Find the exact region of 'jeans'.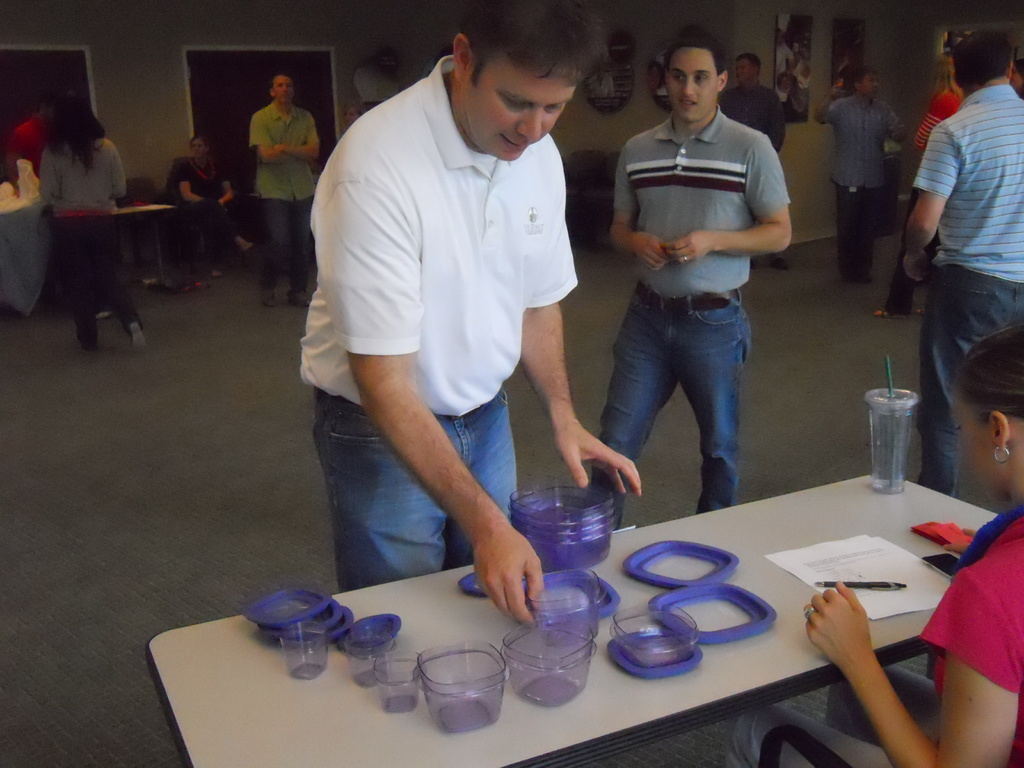
Exact region: 919/265/1022/488.
